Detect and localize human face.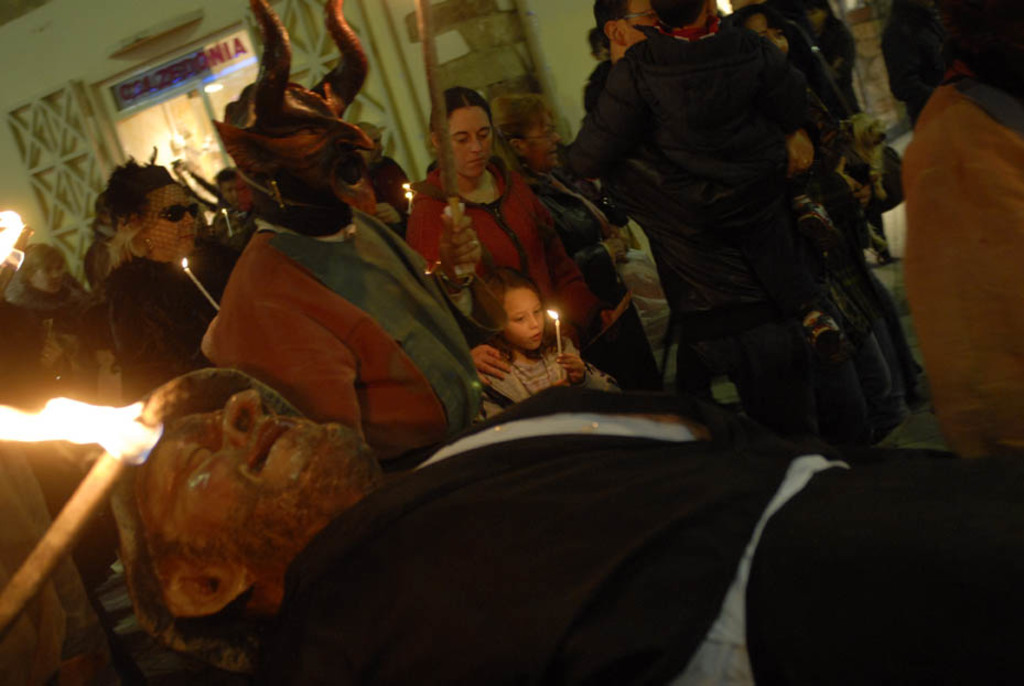
Localized at 30,257,62,289.
